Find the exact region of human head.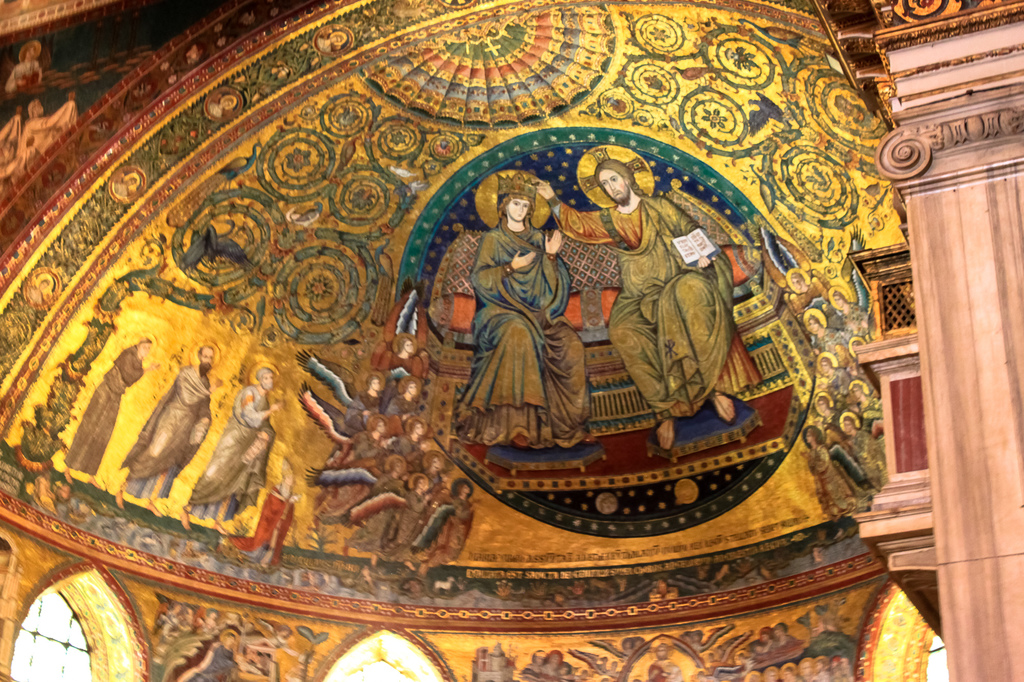
Exact region: (409, 470, 433, 493).
